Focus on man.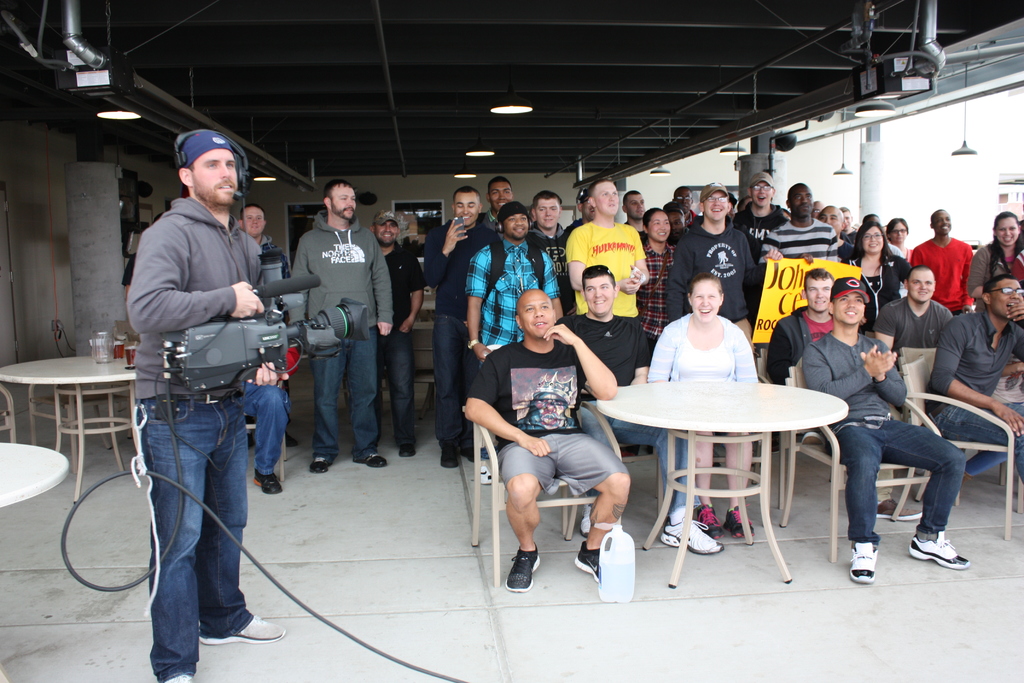
Focused at <bbox>235, 201, 294, 284</bbox>.
